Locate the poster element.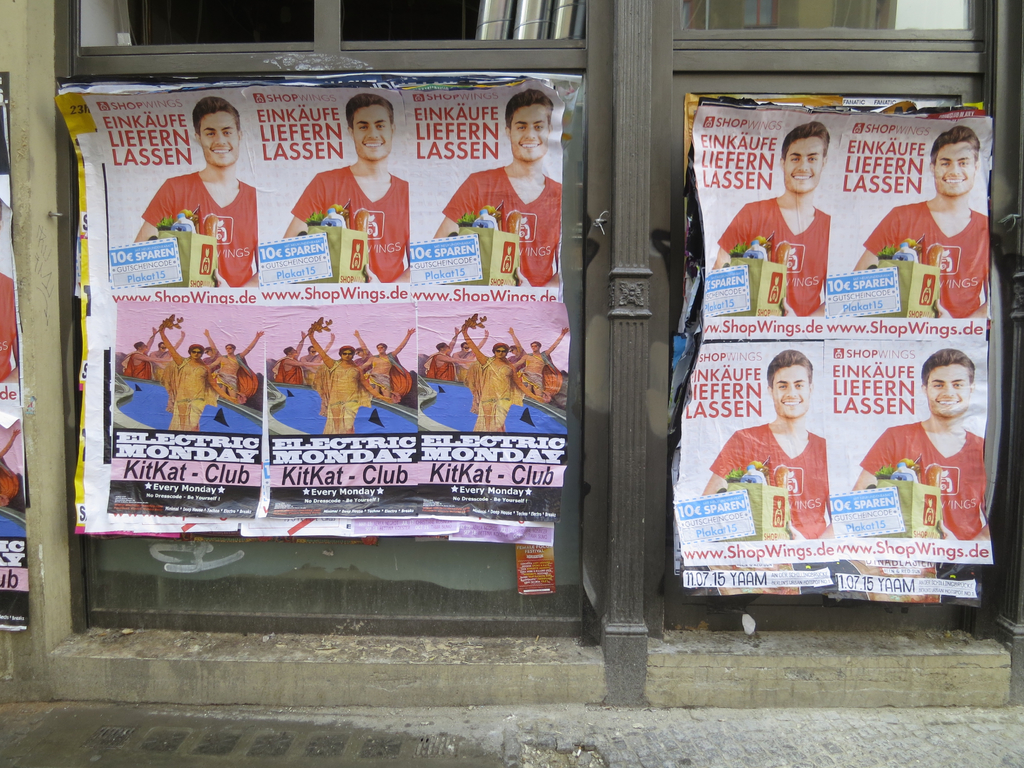
Element bbox: <region>51, 78, 561, 525</region>.
